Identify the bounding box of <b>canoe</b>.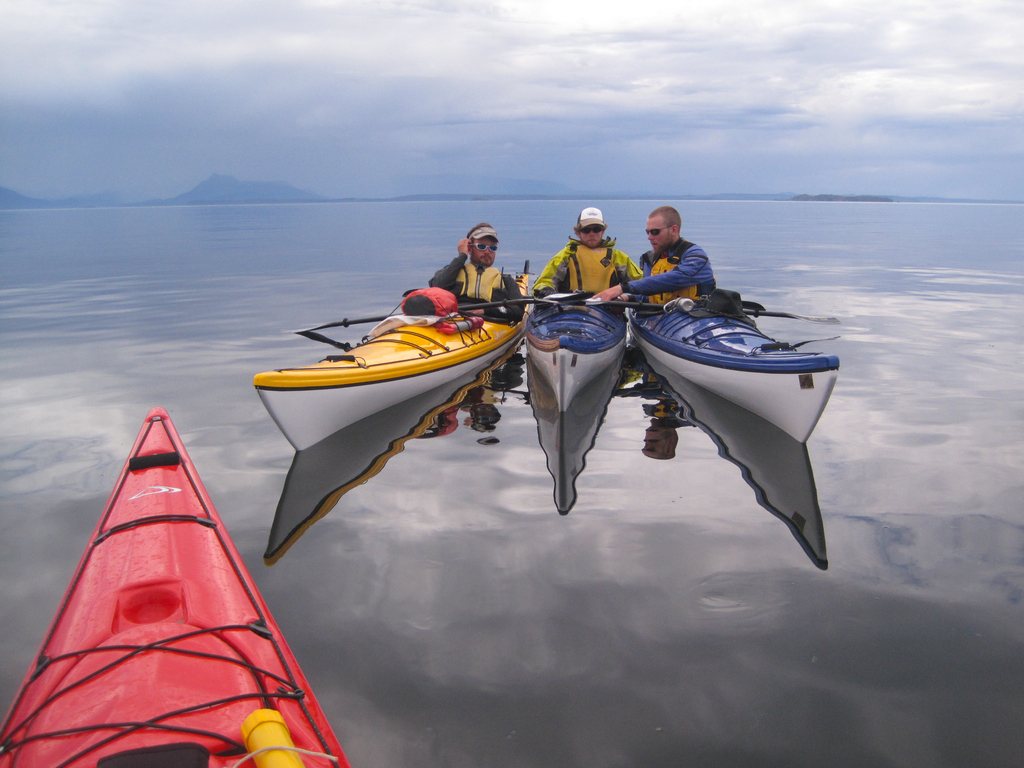
rect(516, 303, 632, 513).
